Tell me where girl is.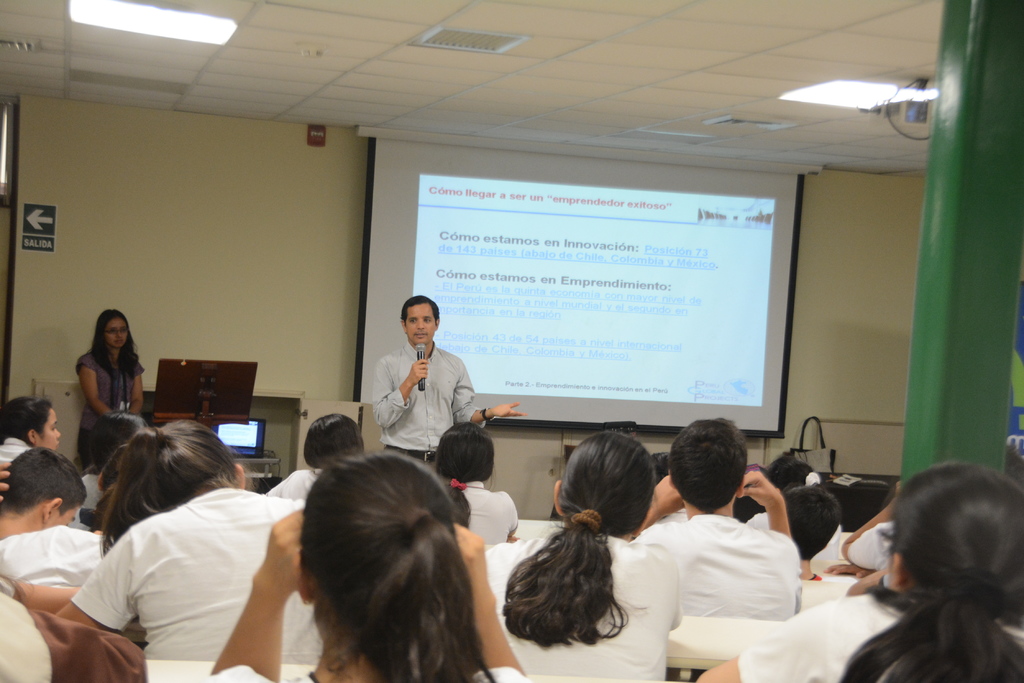
girl is at box=[694, 457, 1022, 682].
